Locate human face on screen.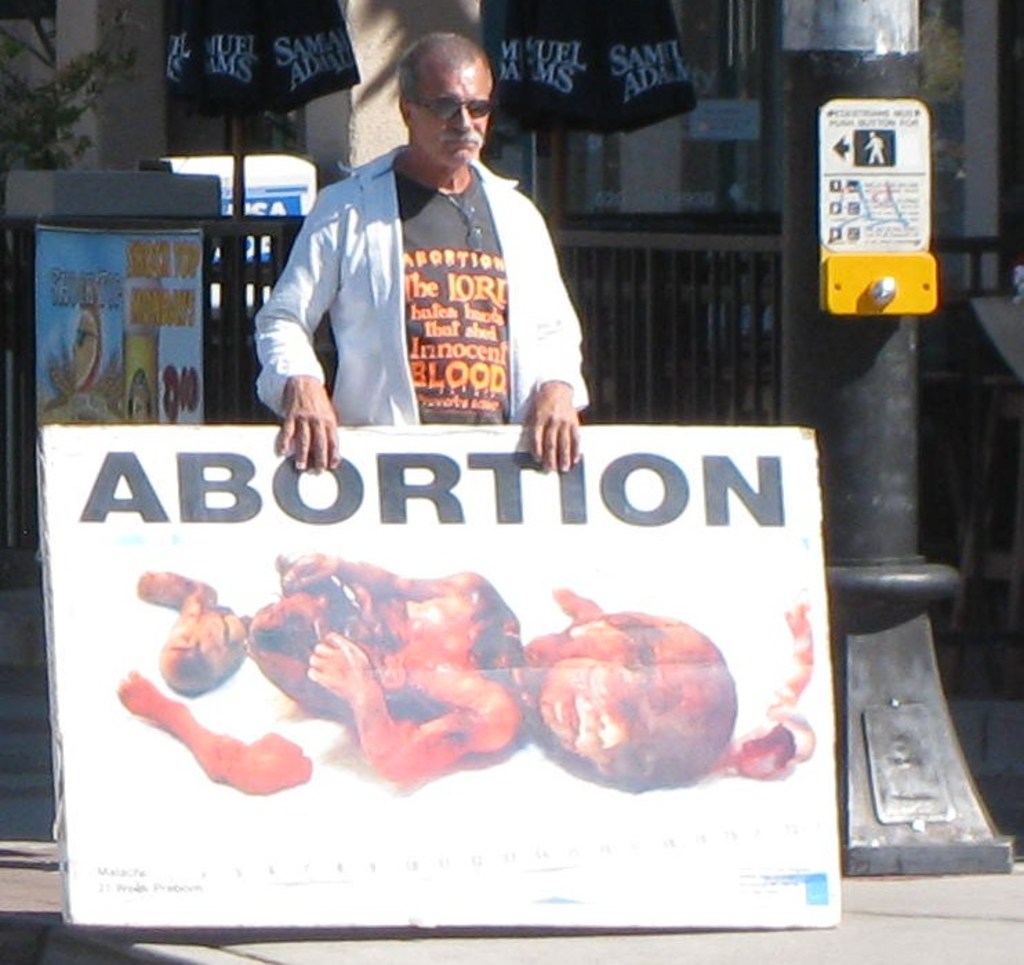
On screen at select_region(407, 59, 497, 166).
